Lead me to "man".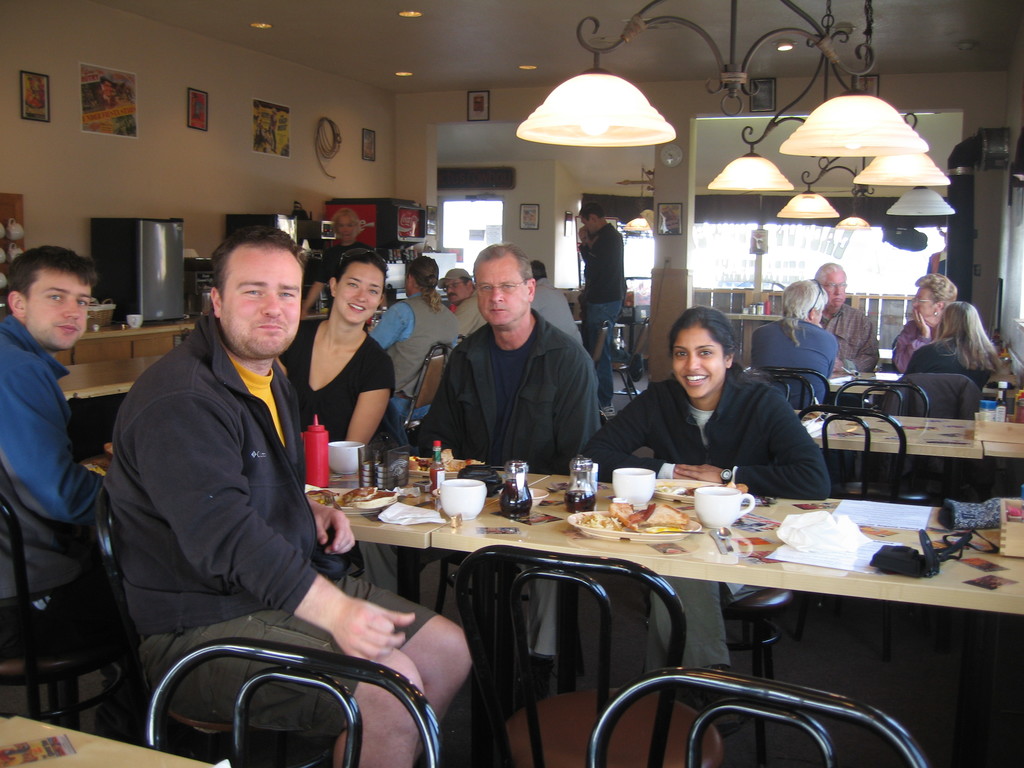
Lead to (103, 223, 468, 767).
